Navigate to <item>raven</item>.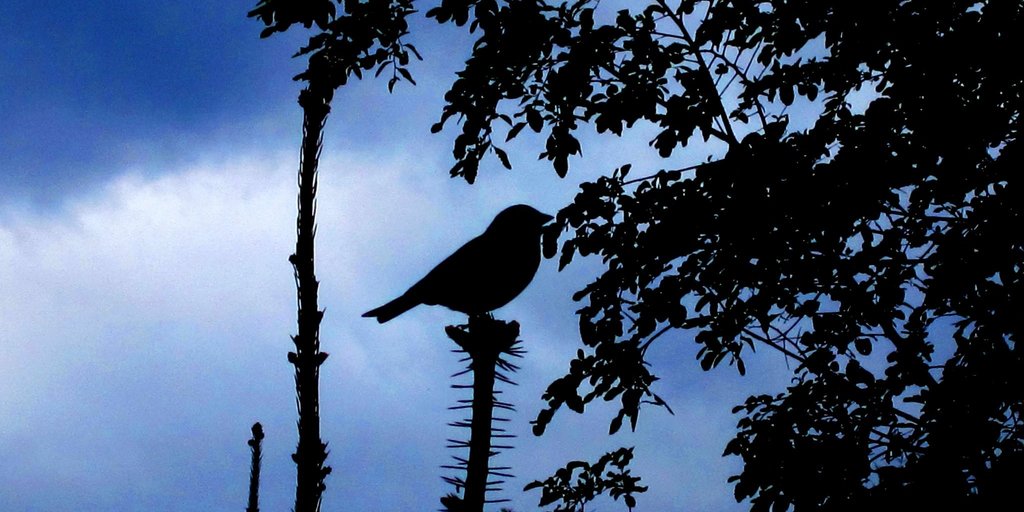
Navigation target: l=370, t=197, r=552, b=331.
